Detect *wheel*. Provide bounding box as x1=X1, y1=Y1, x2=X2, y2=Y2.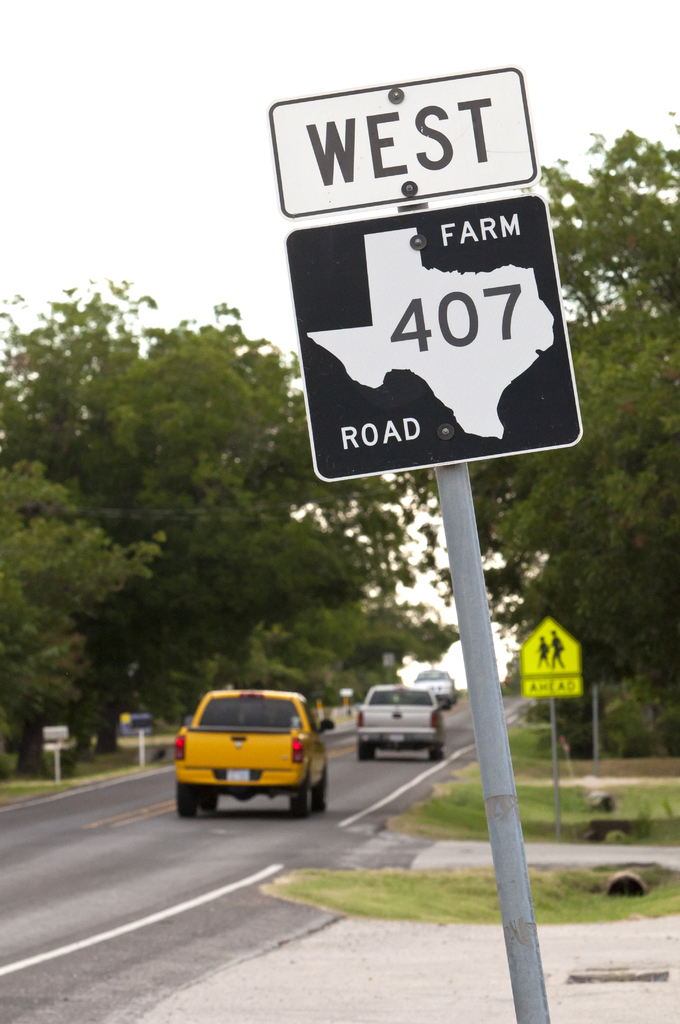
x1=369, y1=746, x2=378, y2=758.
